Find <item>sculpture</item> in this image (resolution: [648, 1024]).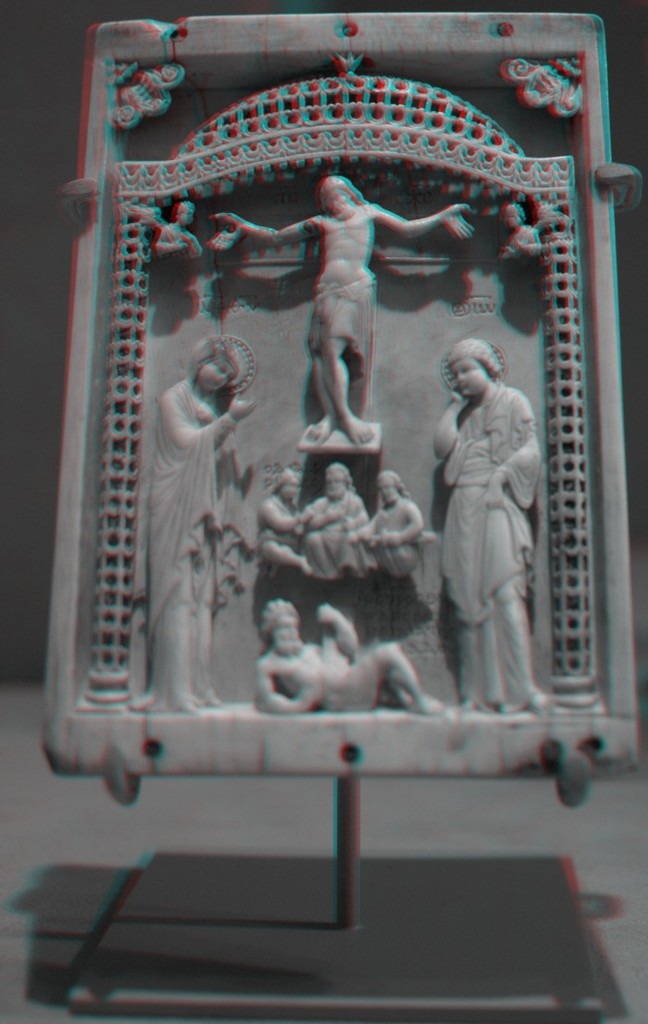
<bbox>238, 468, 312, 594</bbox>.
